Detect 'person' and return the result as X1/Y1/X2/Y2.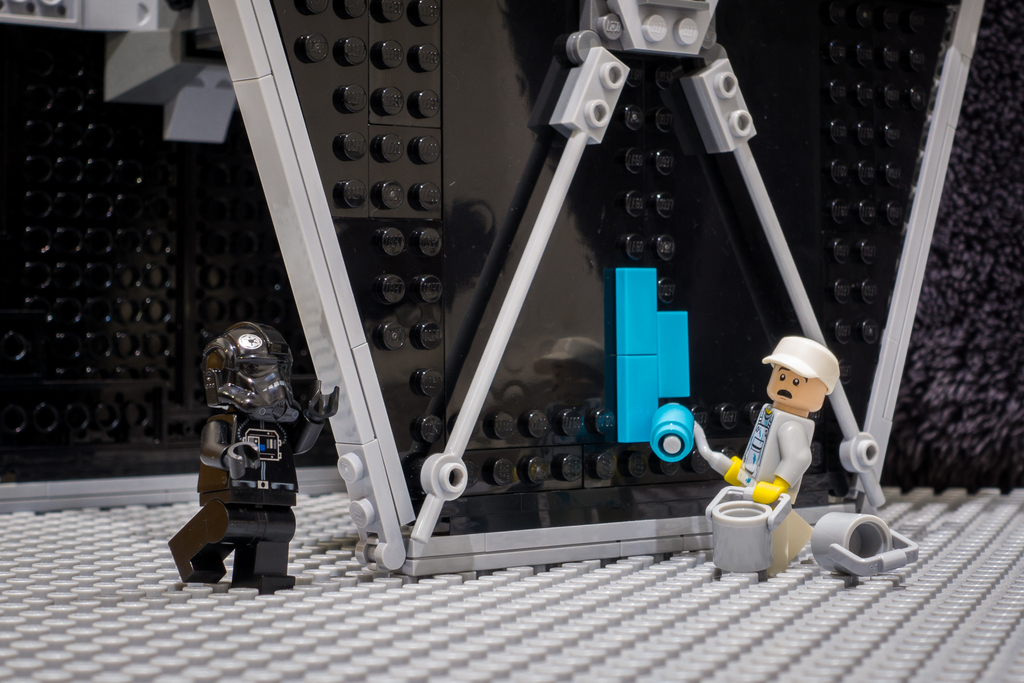
732/309/855/535.
